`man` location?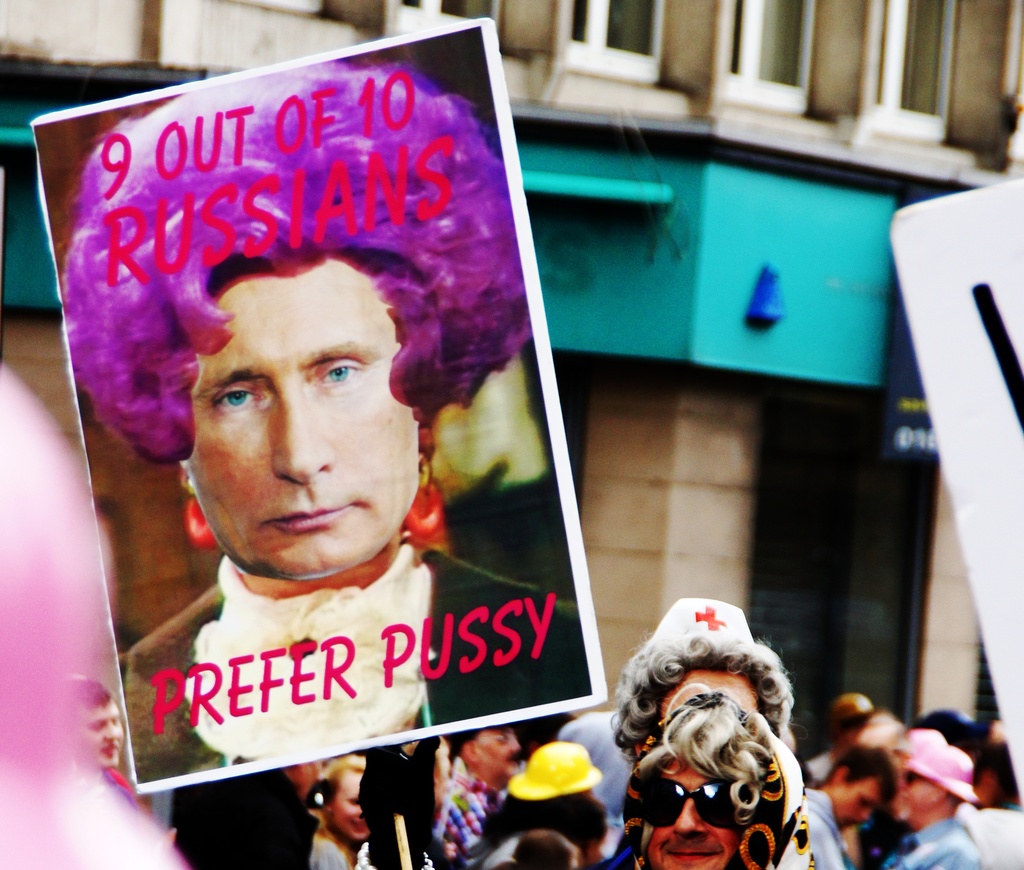
x1=881, y1=743, x2=983, y2=869
